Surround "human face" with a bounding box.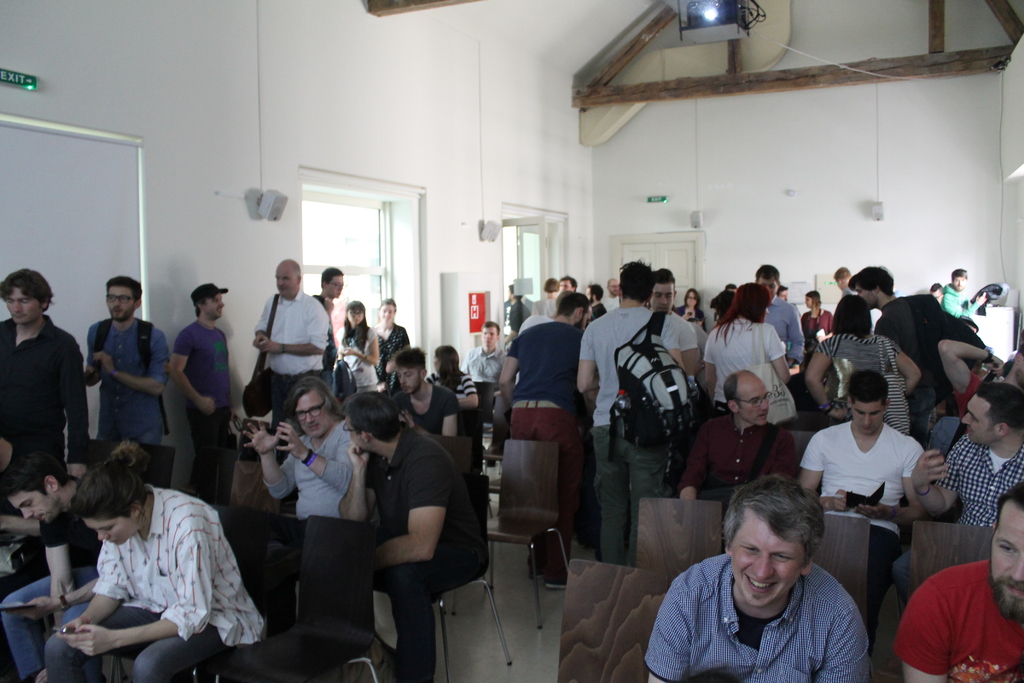
rect(557, 278, 572, 290).
